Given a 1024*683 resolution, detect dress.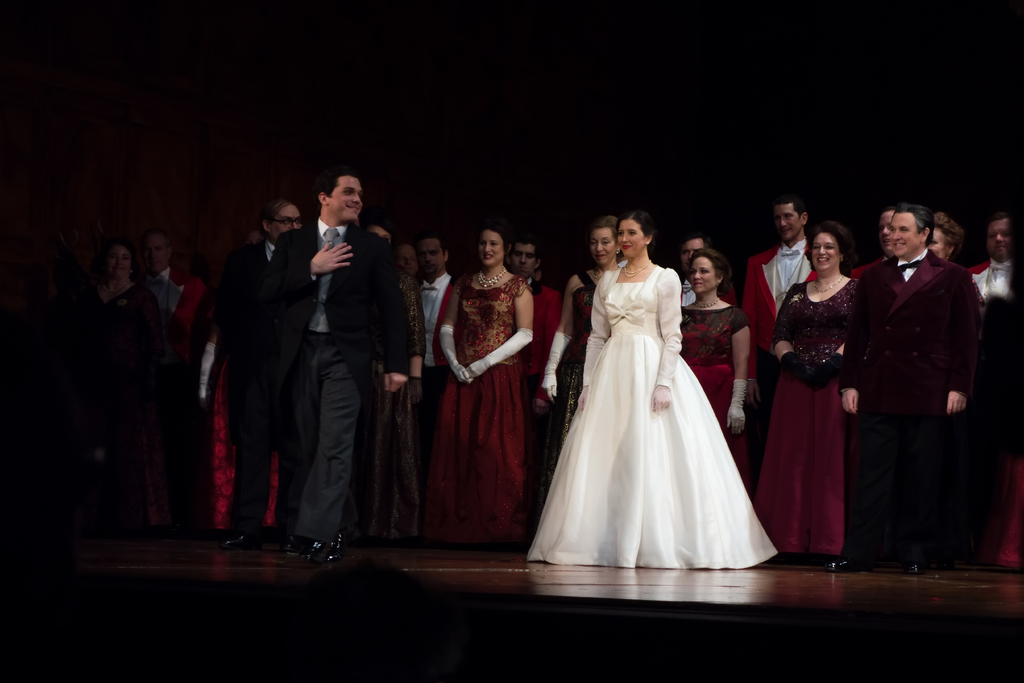
511/262/790/571.
